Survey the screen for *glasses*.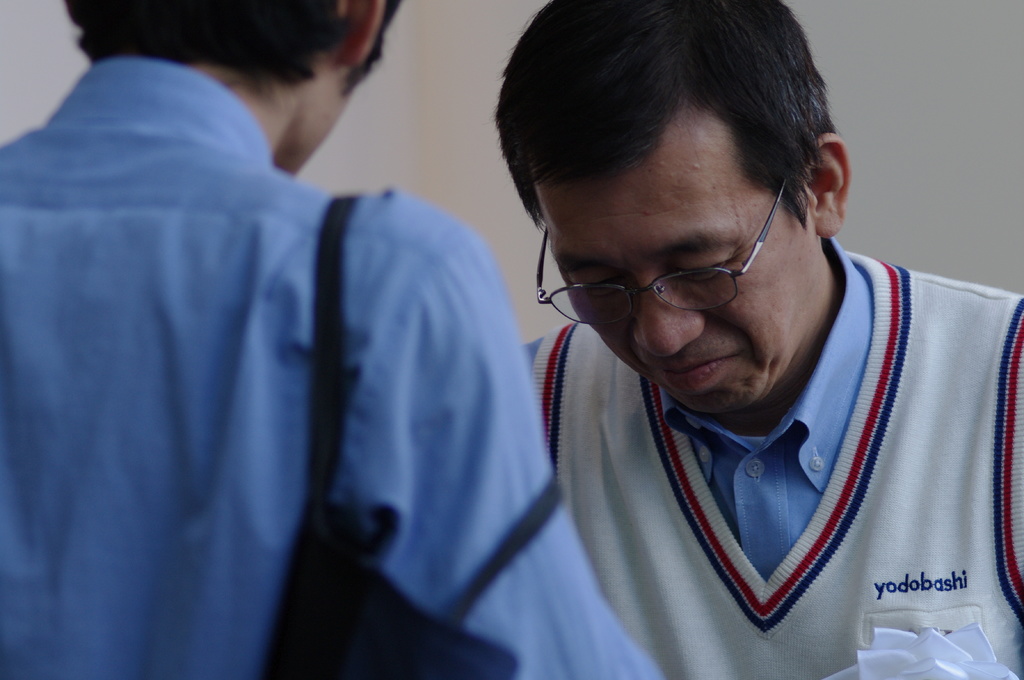
Survey found: (left=557, top=225, right=793, bottom=321).
